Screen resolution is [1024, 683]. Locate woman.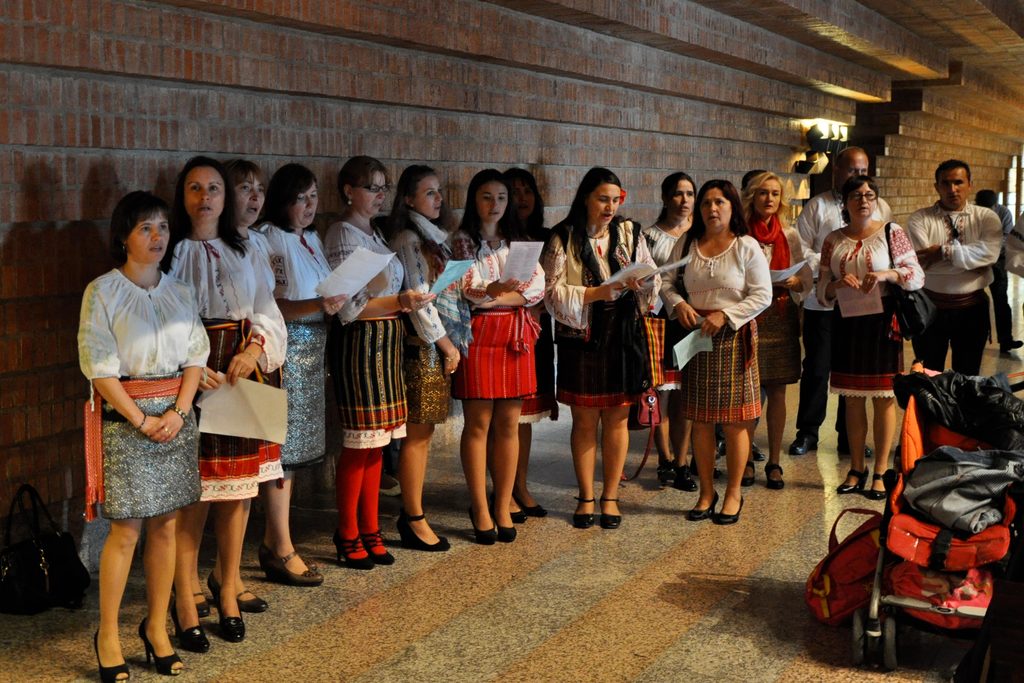
locate(559, 183, 672, 540).
